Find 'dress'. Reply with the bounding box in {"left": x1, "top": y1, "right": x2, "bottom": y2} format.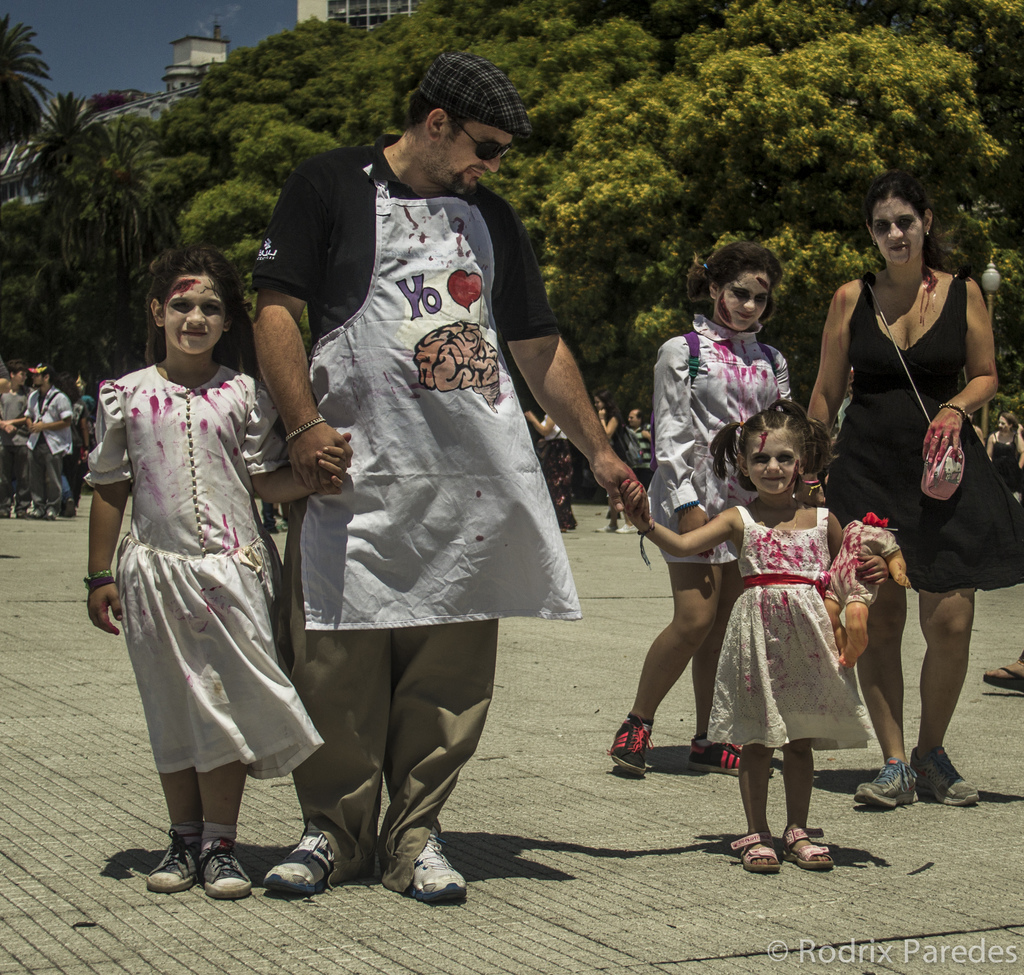
{"left": 827, "top": 271, "right": 1023, "bottom": 594}.
